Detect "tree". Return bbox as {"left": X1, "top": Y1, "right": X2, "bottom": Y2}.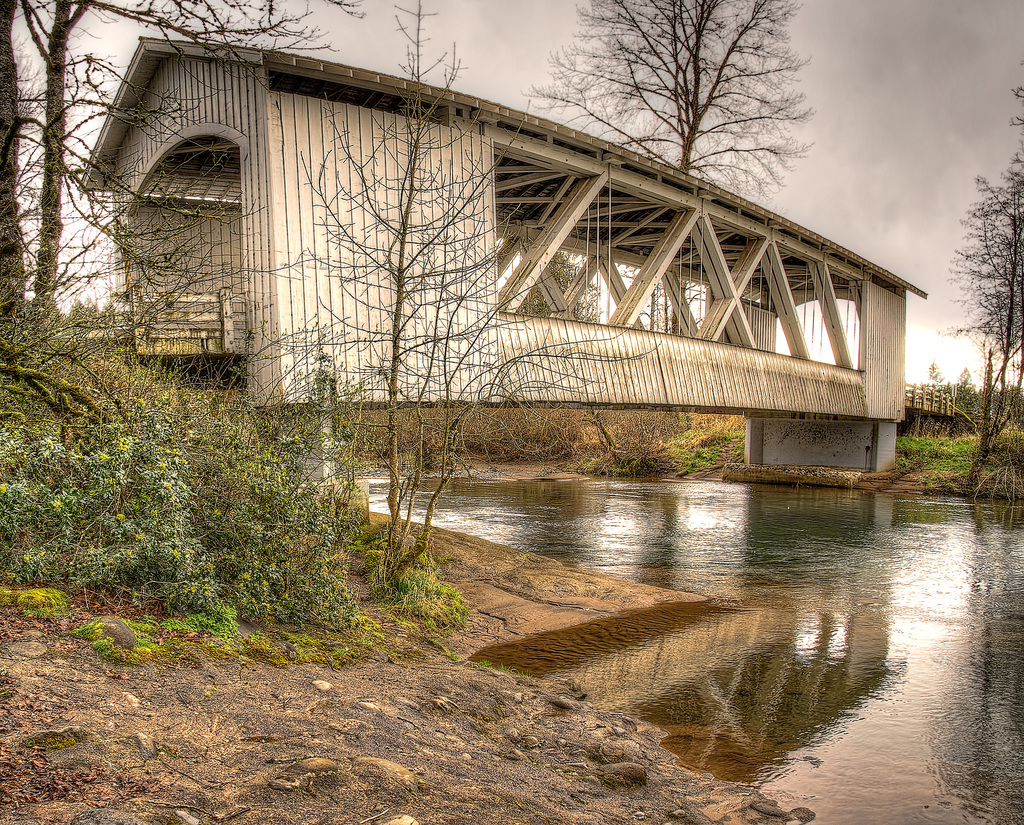
{"left": 520, "top": 0, "right": 820, "bottom": 201}.
